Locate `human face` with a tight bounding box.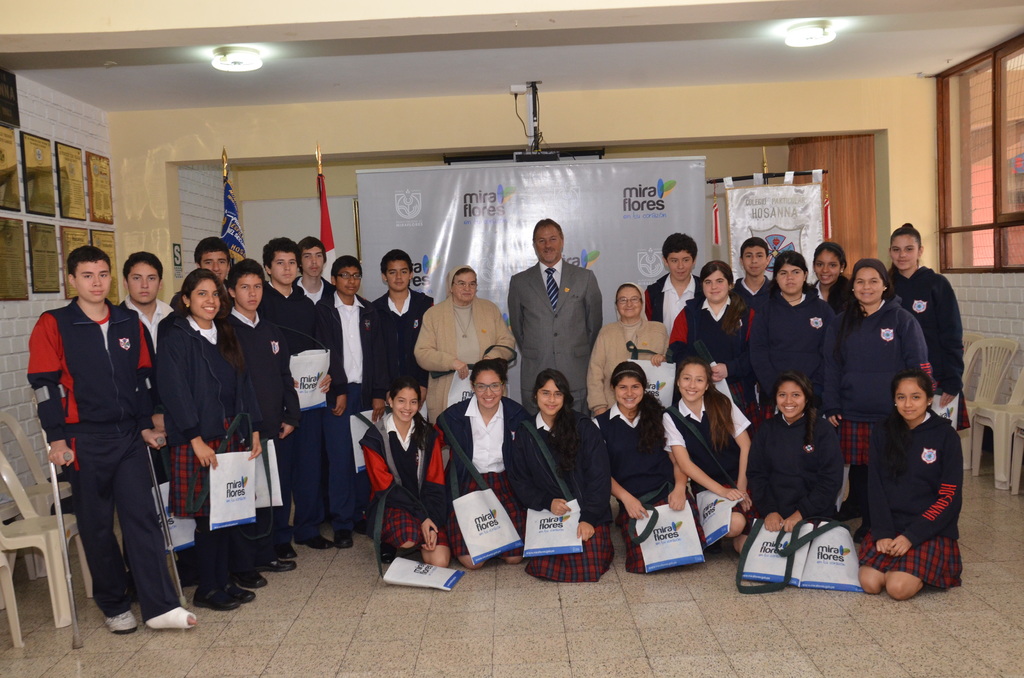
Rect(193, 280, 218, 316).
